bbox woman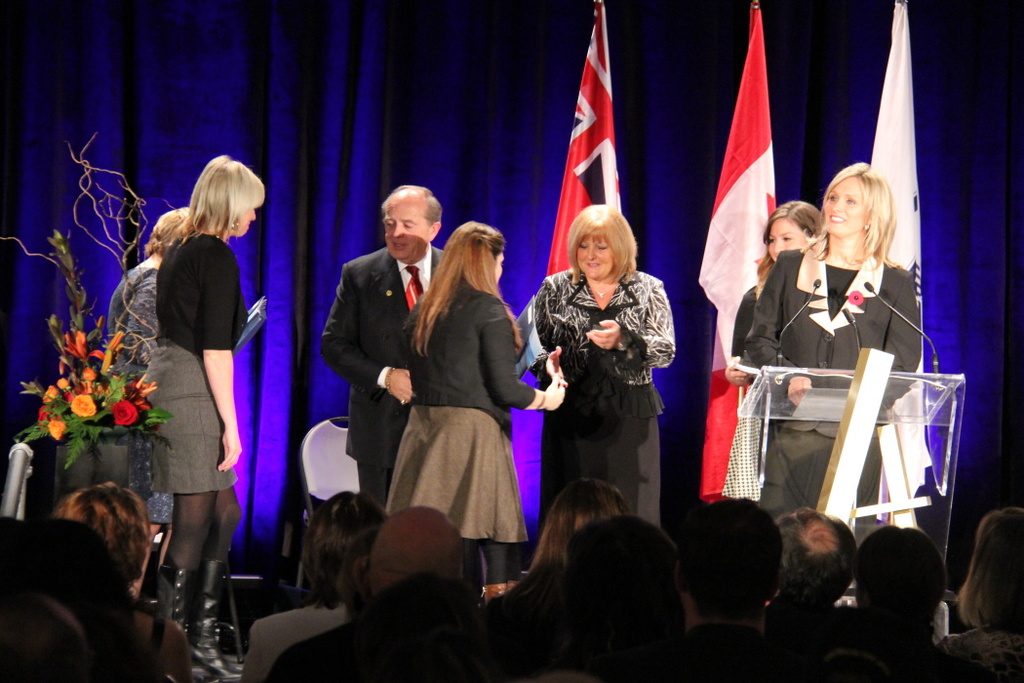
<box>489,479,631,632</box>
